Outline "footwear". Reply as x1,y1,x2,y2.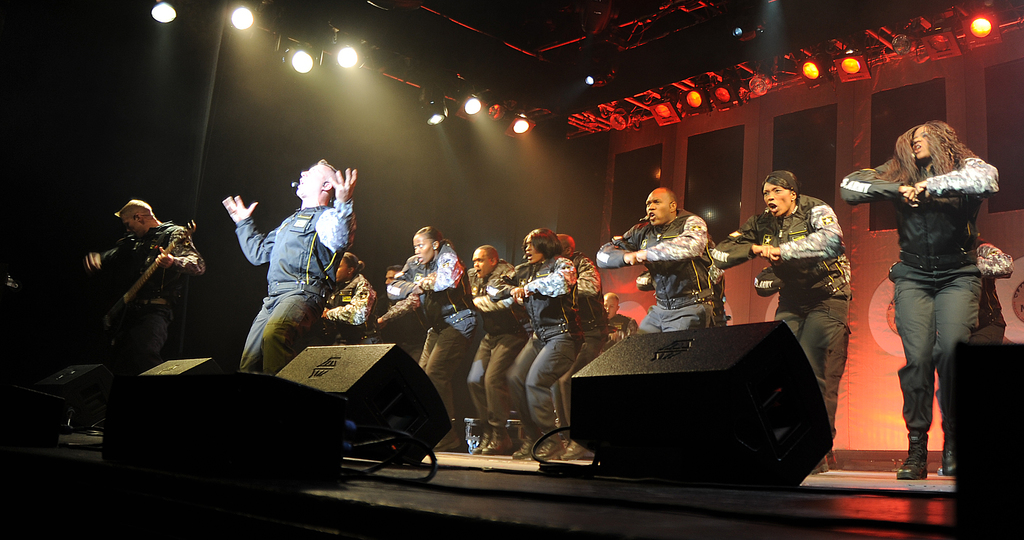
806,453,829,478.
